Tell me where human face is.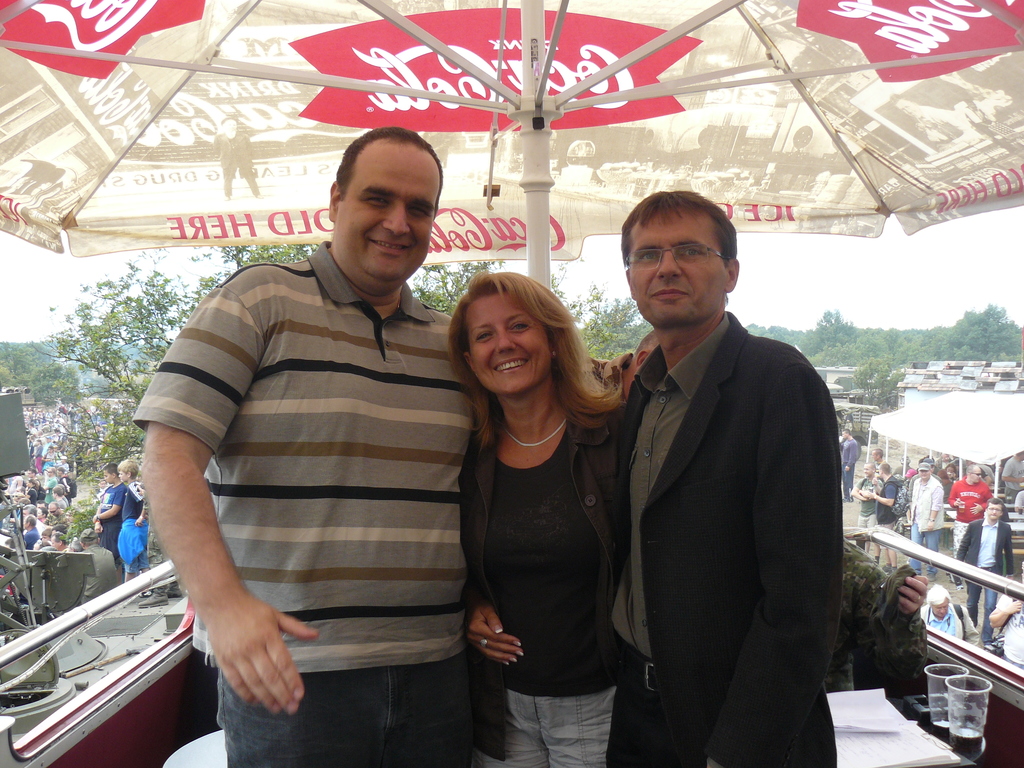
human face is at 338, 146, 438, 280.
